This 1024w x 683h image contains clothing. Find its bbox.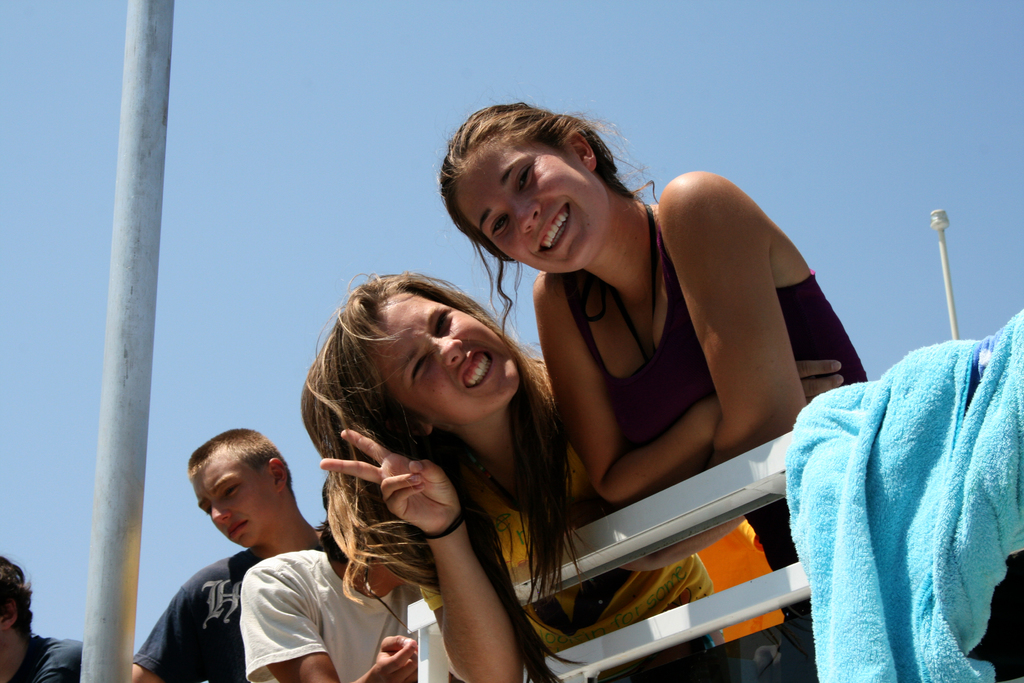
<bbox>781, 304, 1023, 682</bbox>.
